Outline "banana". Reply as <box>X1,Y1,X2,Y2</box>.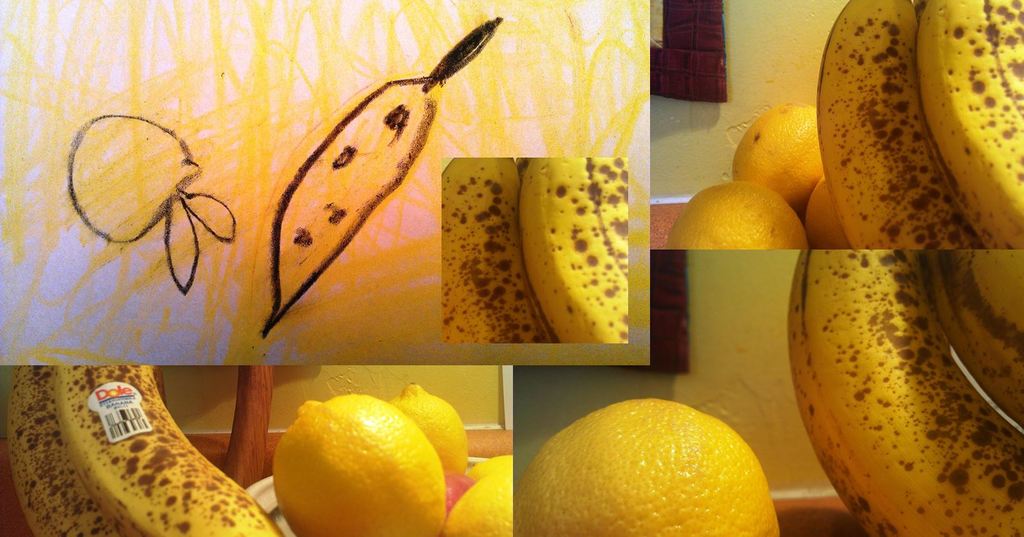
<box>818,0,983,251</box>.
